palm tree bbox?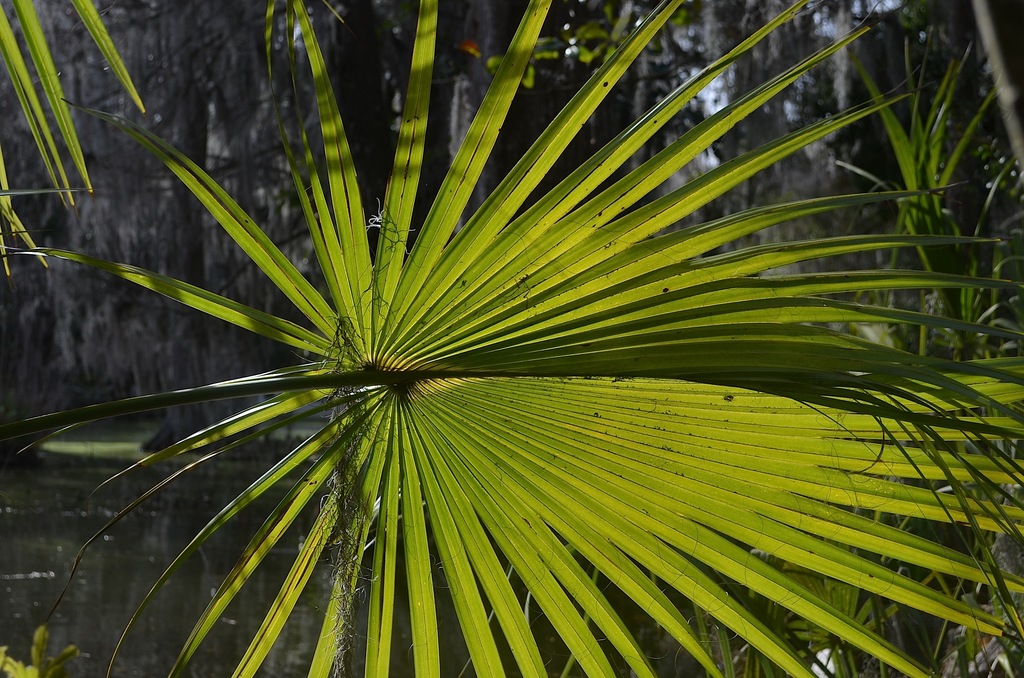
x1=0, y1=0, x2=1023, y2=677
